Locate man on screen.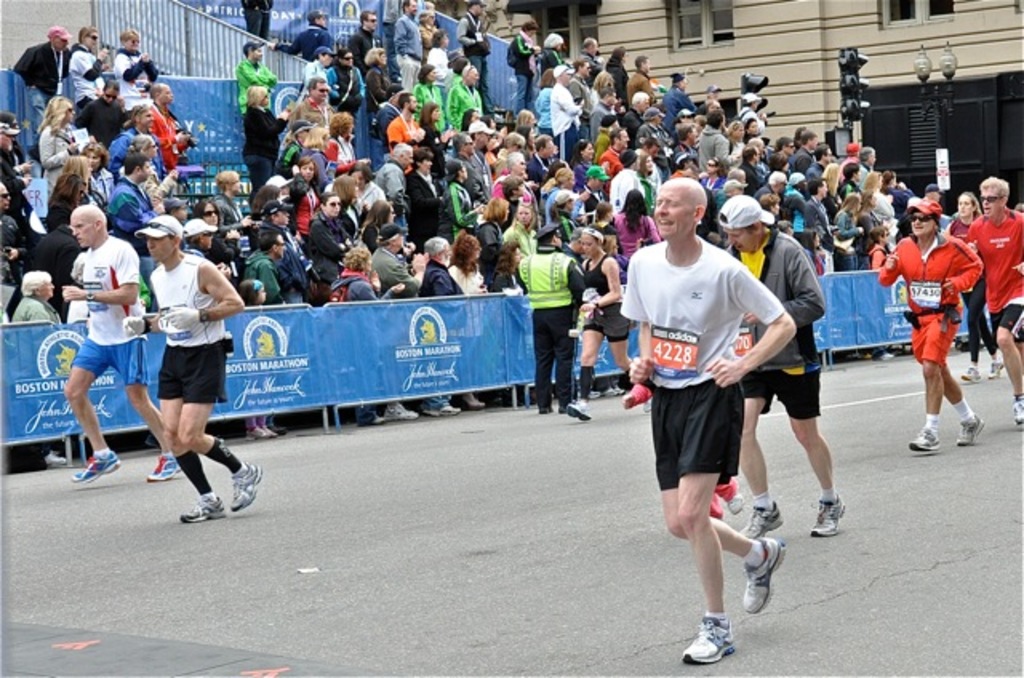
On screen at 923/182/946/245.
